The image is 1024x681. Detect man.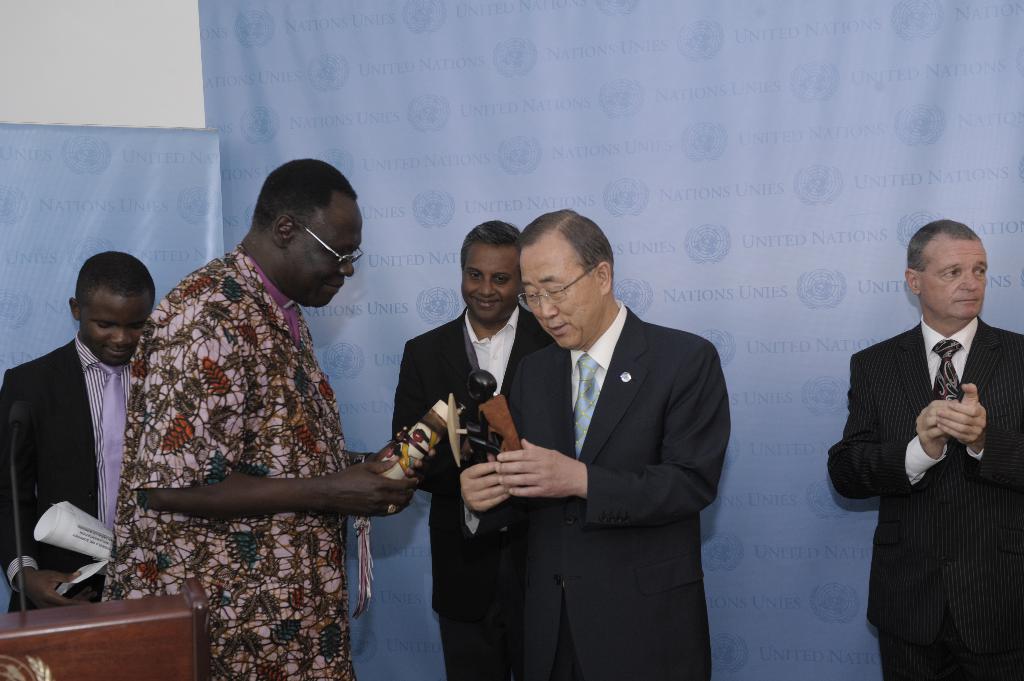
Detection: bbox=(835, 212, 1021, 656).
